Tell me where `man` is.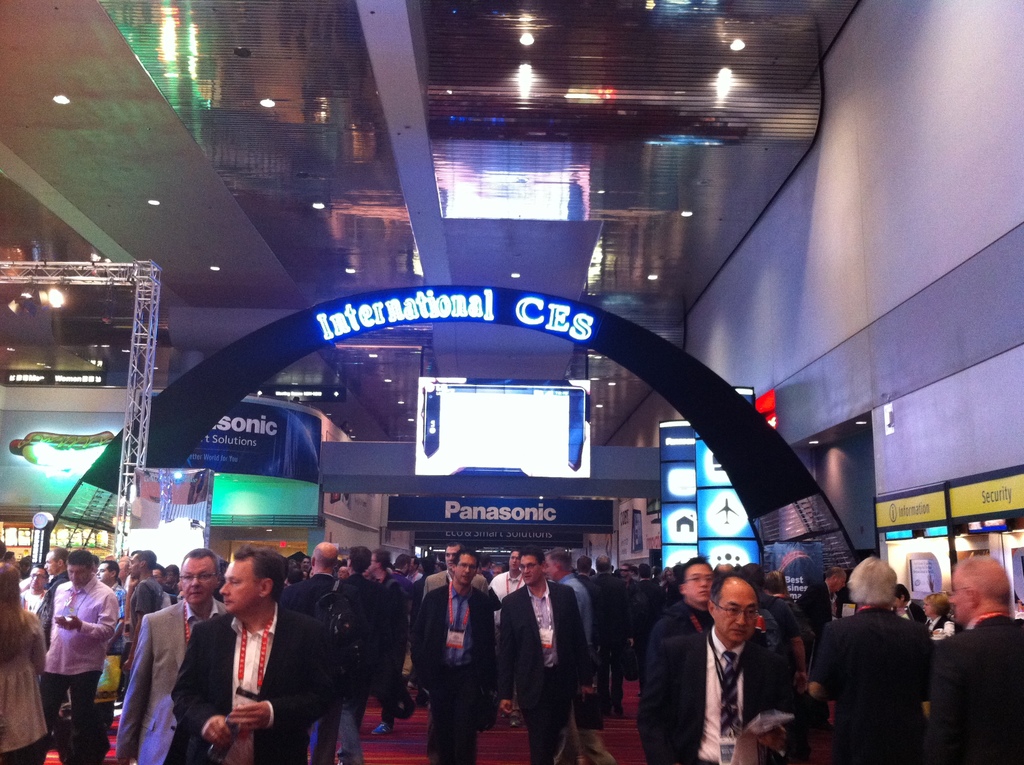
`man` is at [x1=795, y1=563, x2=846, y2=642].
